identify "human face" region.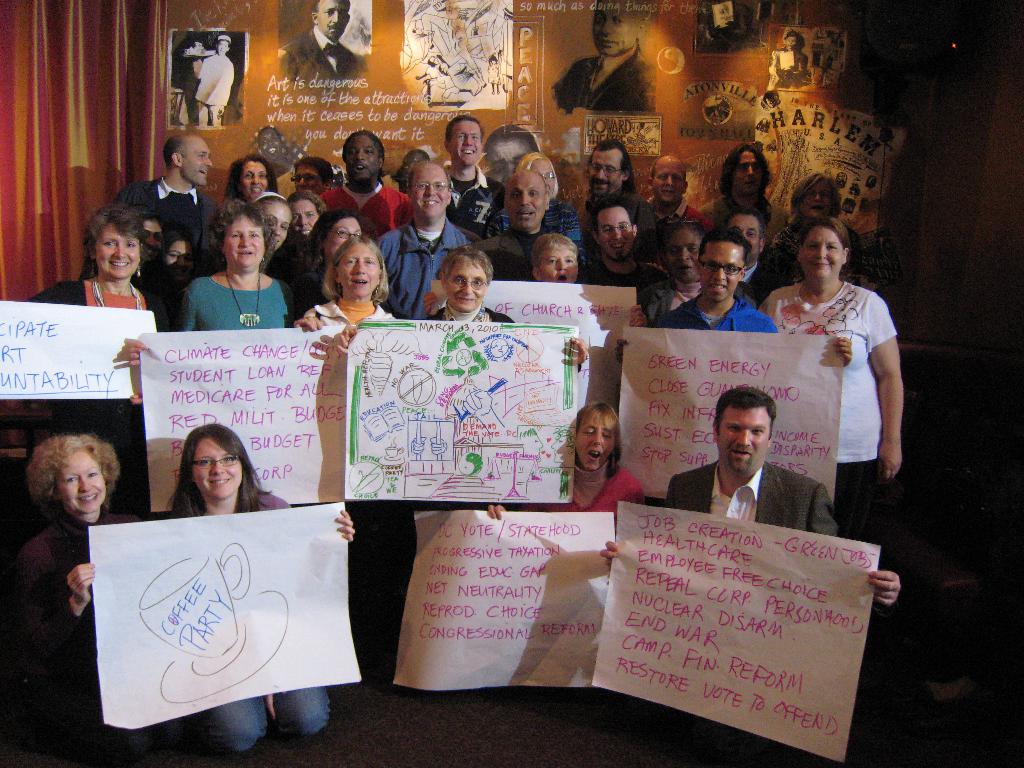
Region: rect(650, 153, 687, 205).
